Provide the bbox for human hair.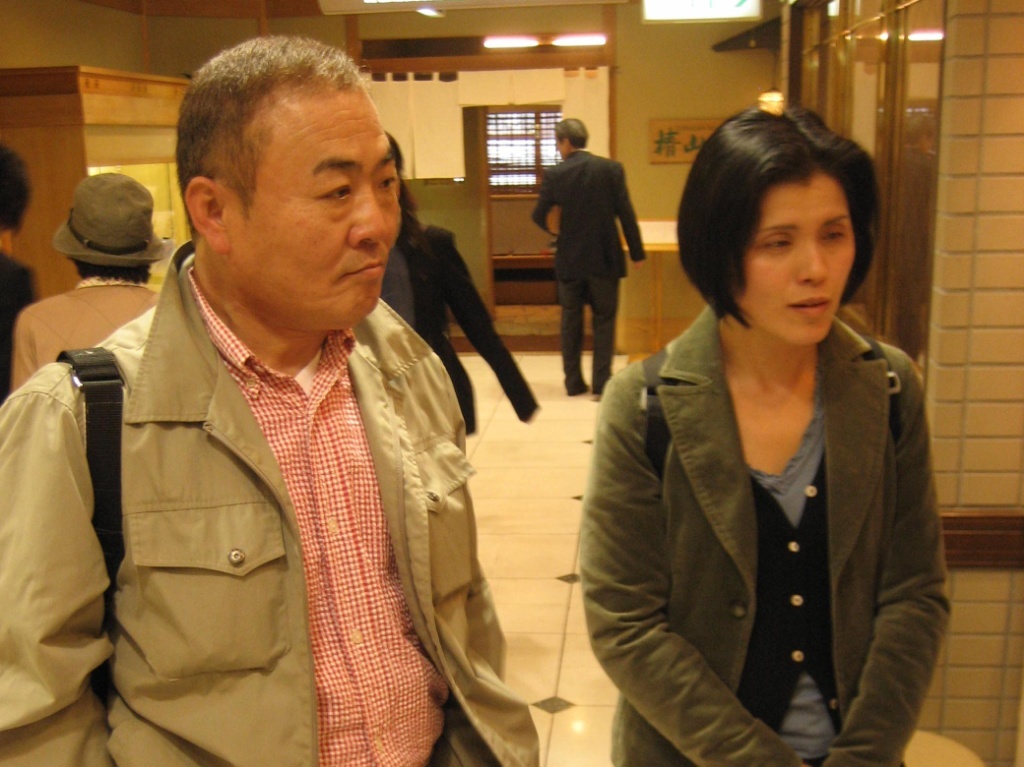
left=179, top=33, right=376, bottom=242.
